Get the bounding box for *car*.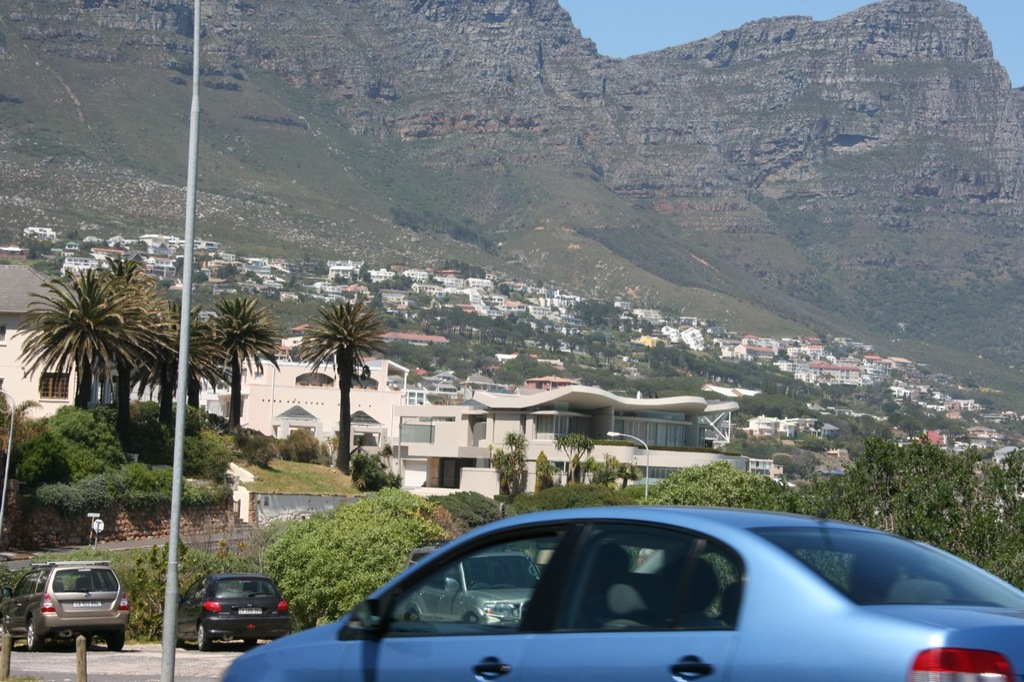
<bbox>389, 549, 546, 629</bbox>.
